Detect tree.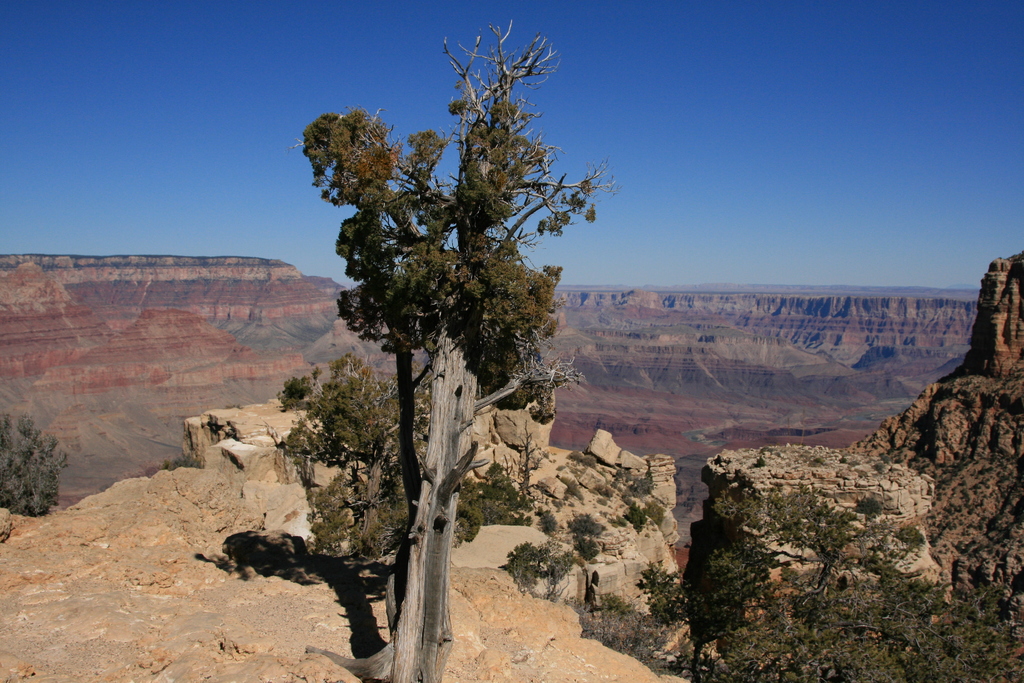
Detected at (266, 358, 505, 577).
